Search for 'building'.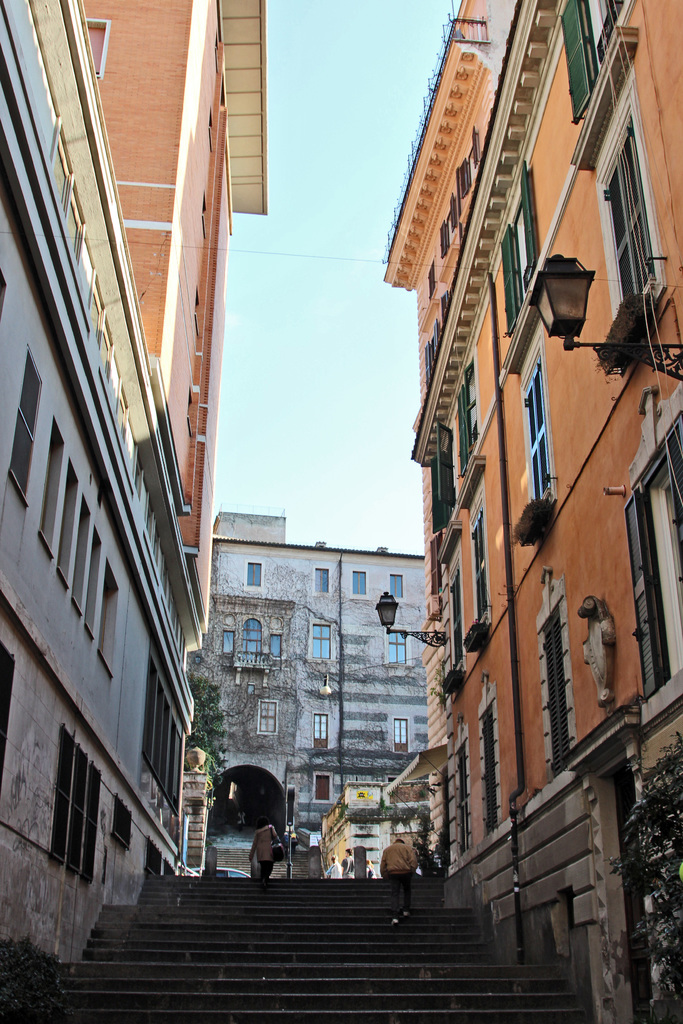
Found at x1=190 y1=501 x2=437 y2=881.
